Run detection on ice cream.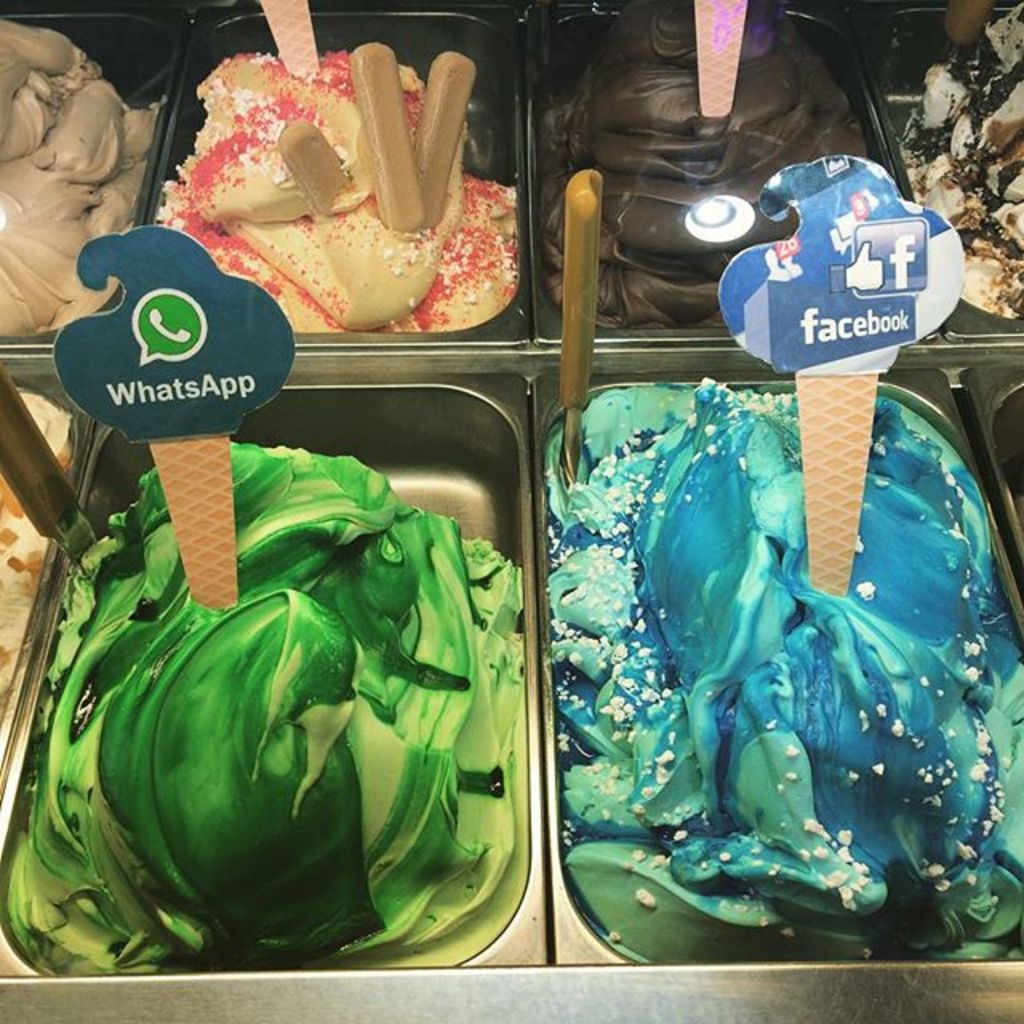
Result: crop(554, 379, 1022, 960).
